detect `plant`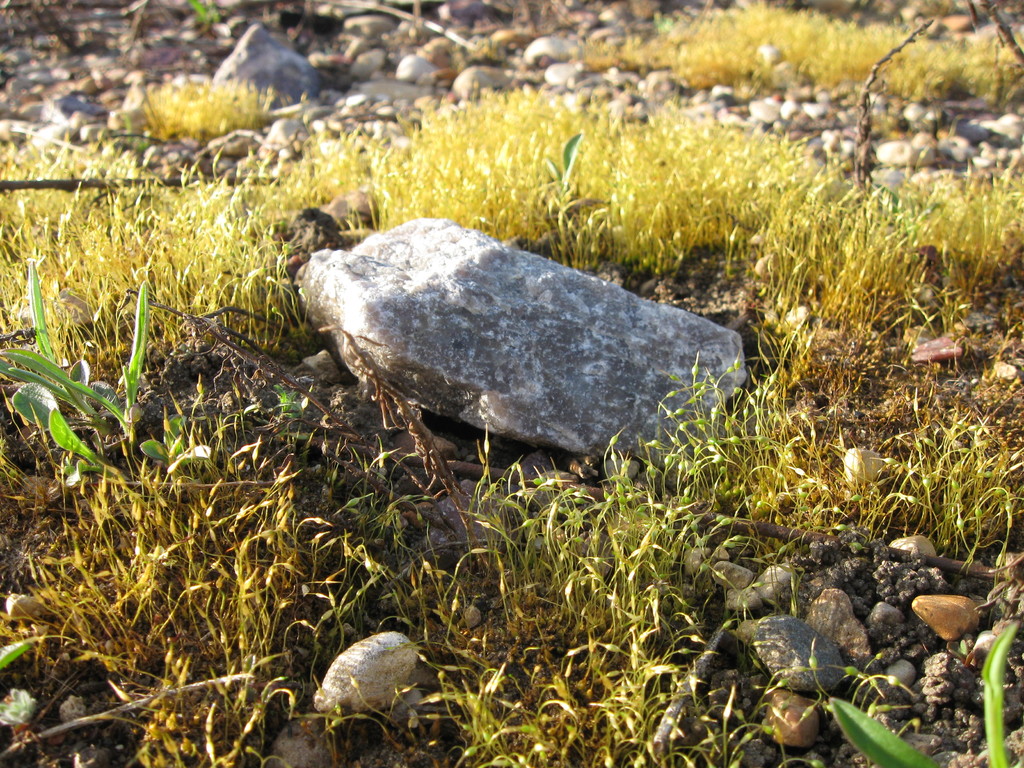
516/124/619/253
